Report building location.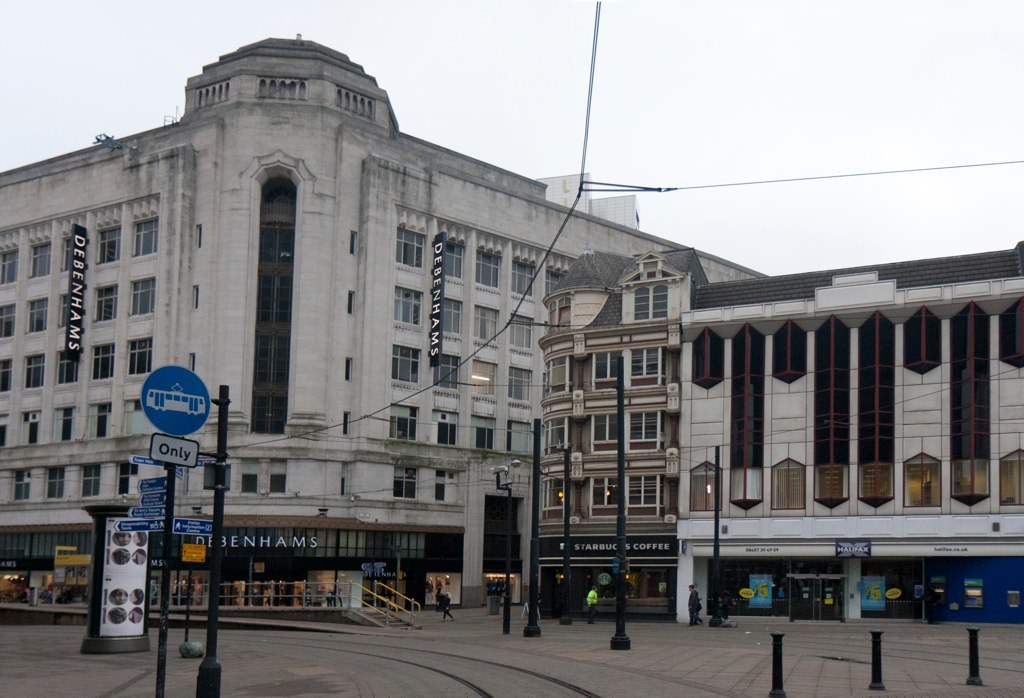
Report: locate(529, 245, 1023, 619).
